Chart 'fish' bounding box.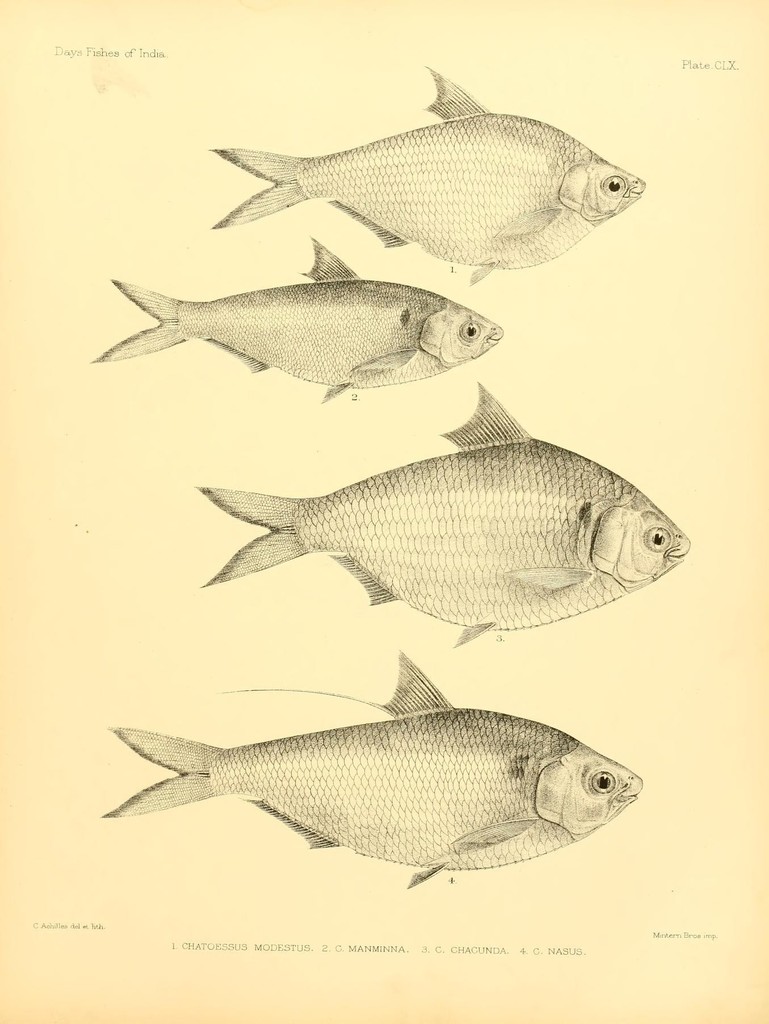
Charted: (x1=202, y1=381, x2=692, y2=648).
